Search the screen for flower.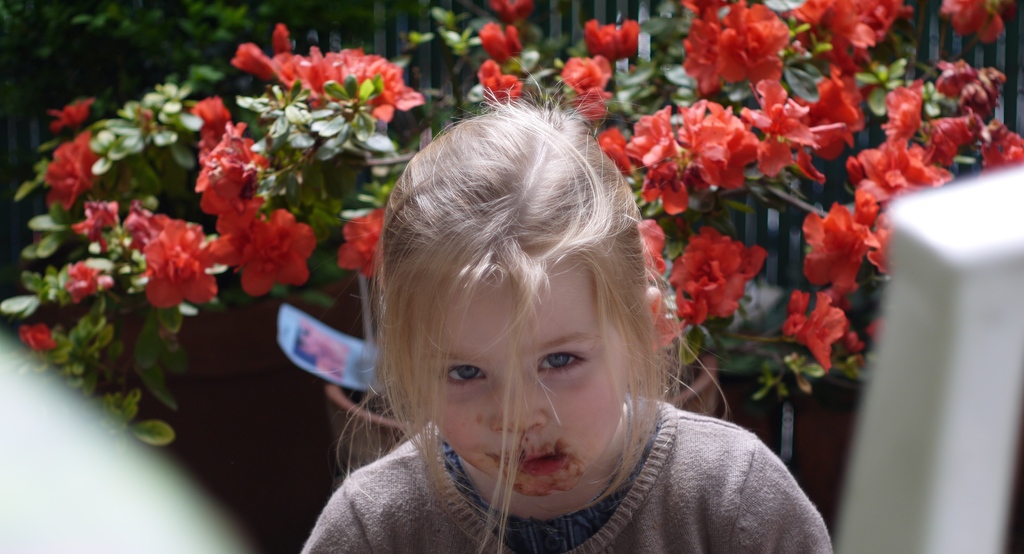
Found at (x1=687, y1=0, x2=790, y2=98).
